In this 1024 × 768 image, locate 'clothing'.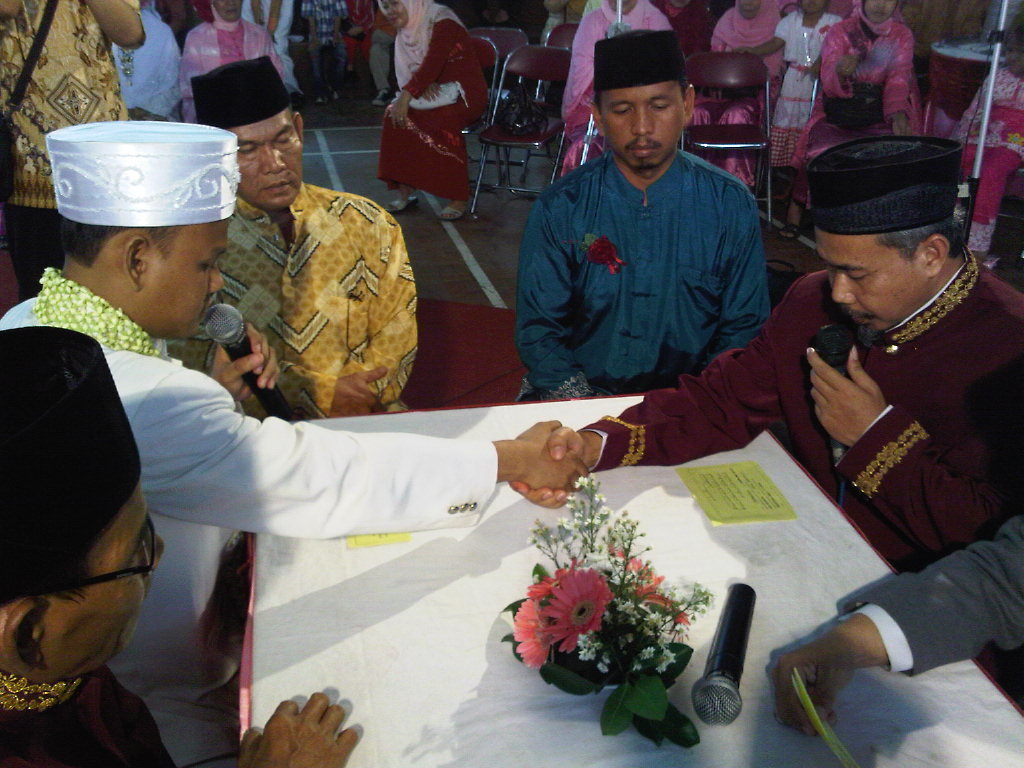
Bounding box: BBox(573, 248, 1023, 583).
